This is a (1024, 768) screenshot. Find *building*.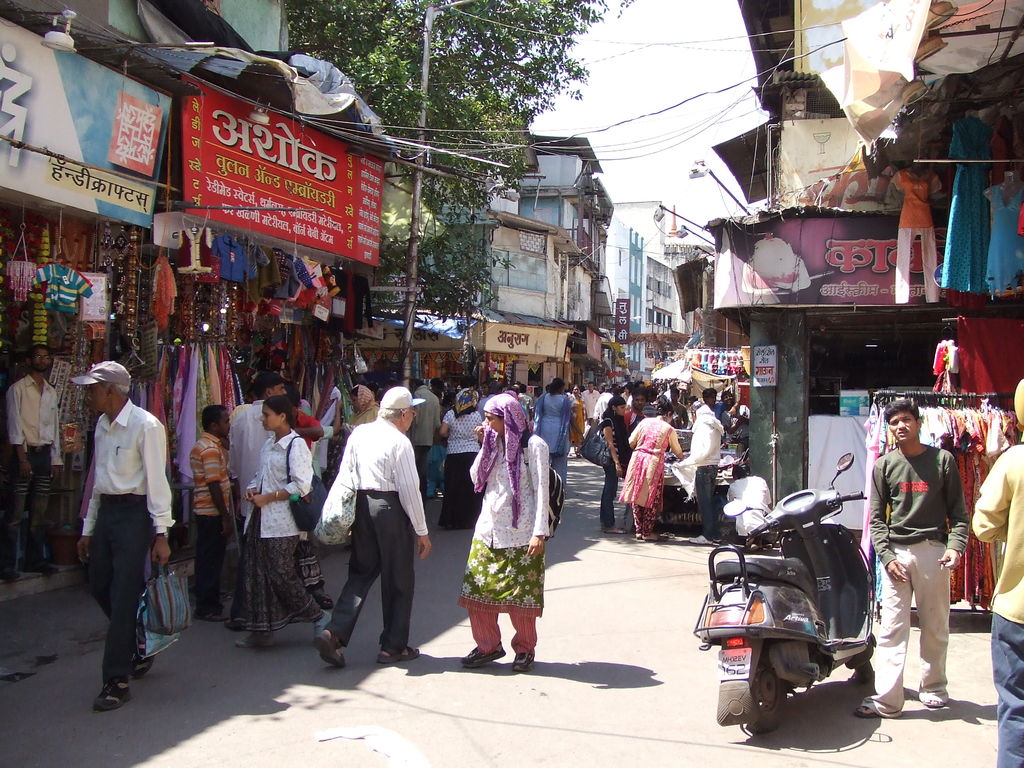
Bounding box: {"x1": 604, "y1": 214, "x2": 649, "y2": 372}.
